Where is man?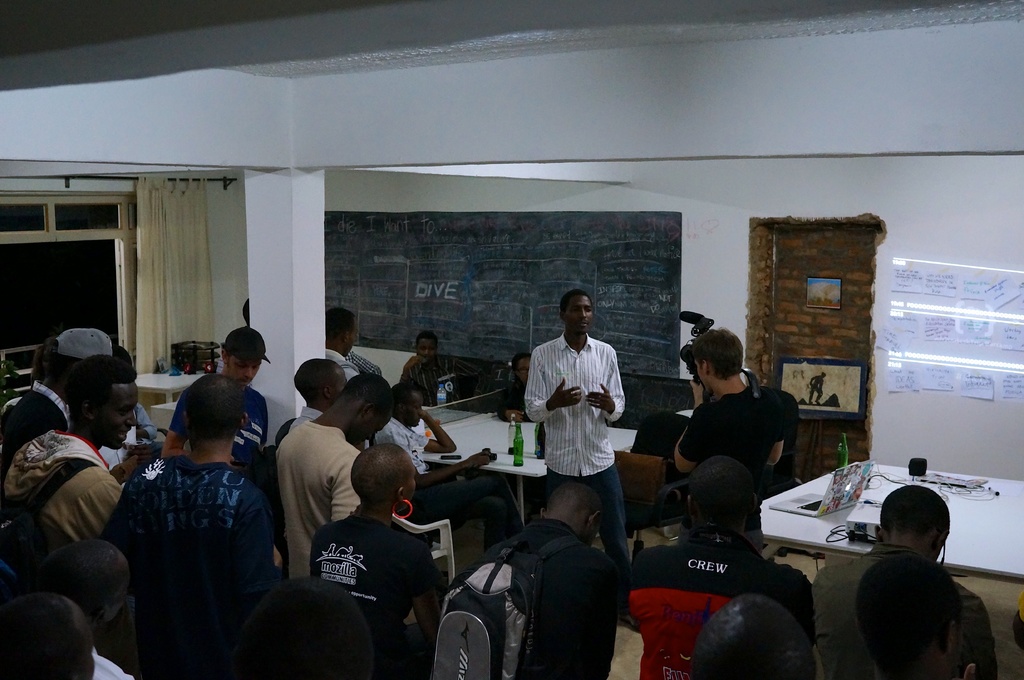
(668, 329, 787, 557).
